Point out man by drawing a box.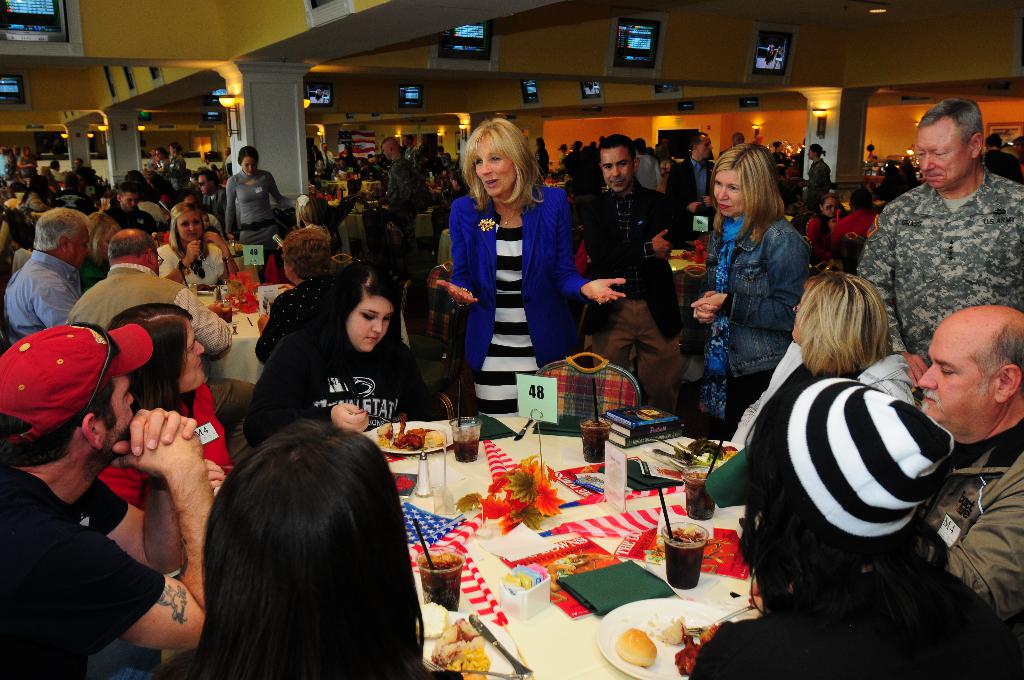
<region>381, 136, 428, 230</region>.
